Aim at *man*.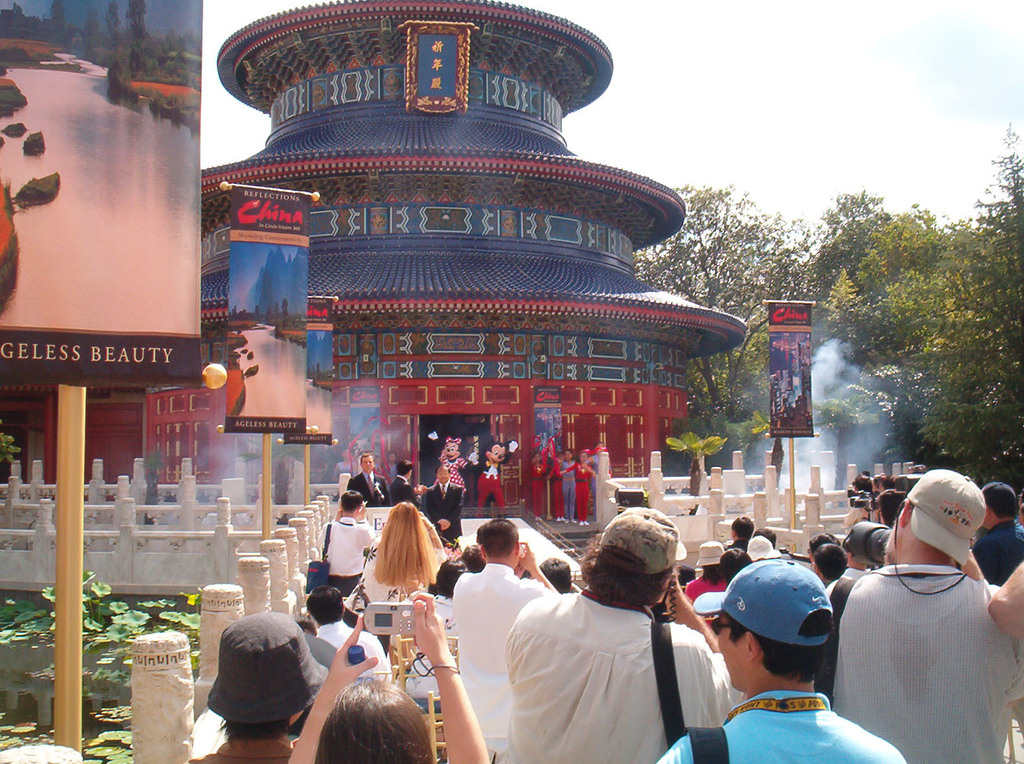
Aimed at x1=498, y1=509, x2=739, y2=763.
